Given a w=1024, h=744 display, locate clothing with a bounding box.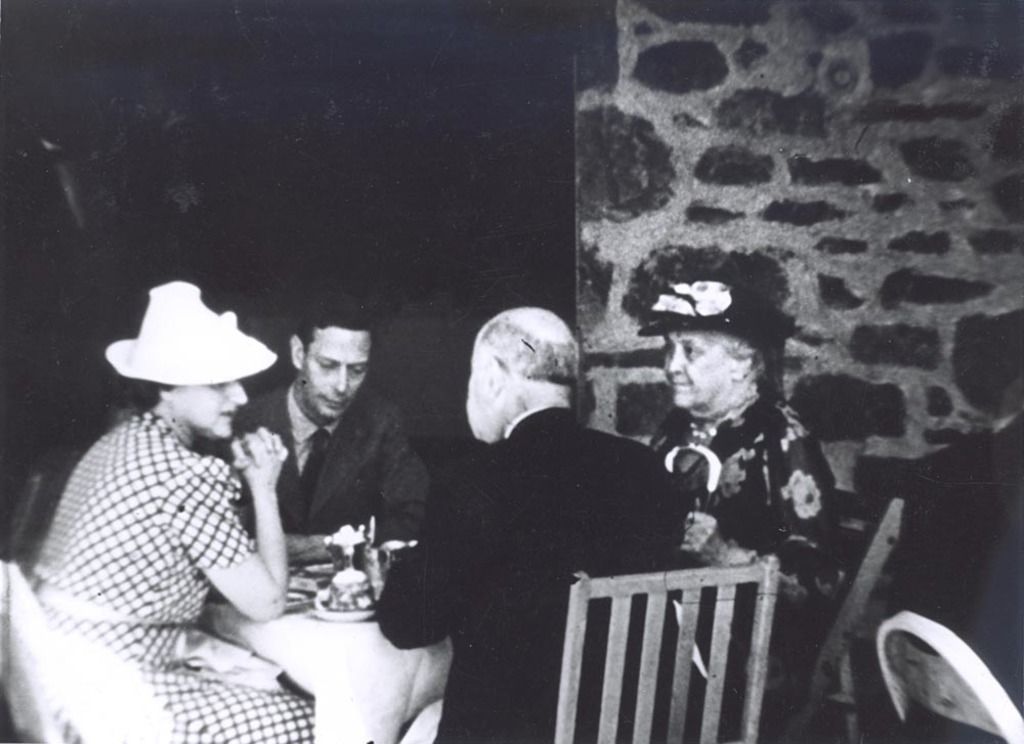
Located: locate(376, 404, 684, 743).
